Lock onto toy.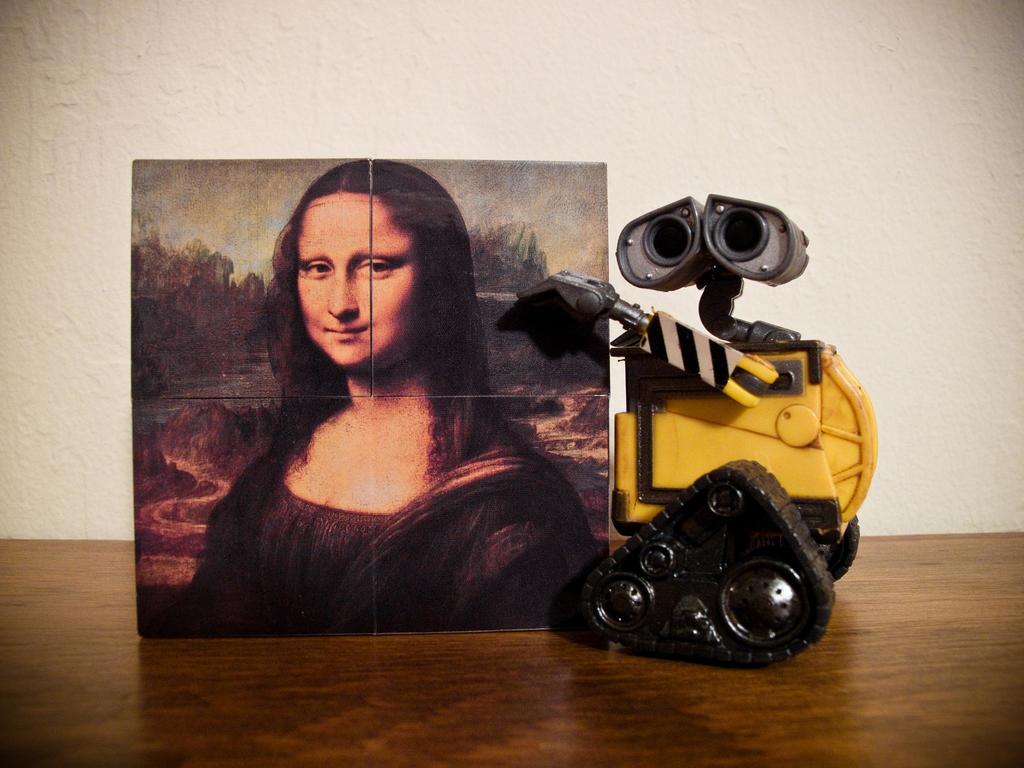
Locked: 158:156:616:650.
